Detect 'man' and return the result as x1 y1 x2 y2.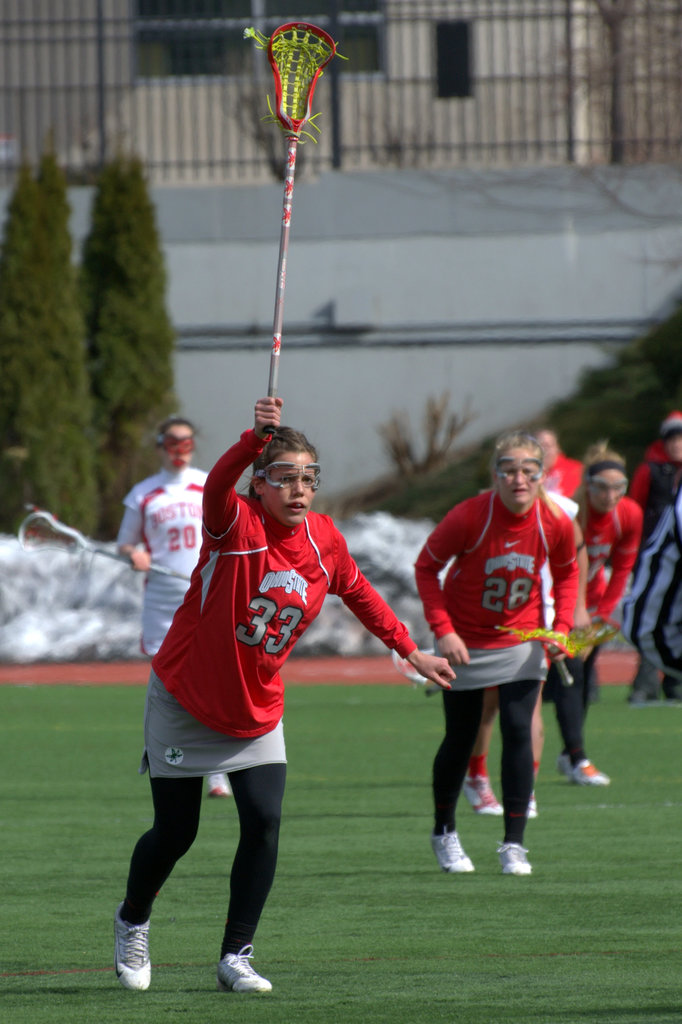
106 462 393 975.
